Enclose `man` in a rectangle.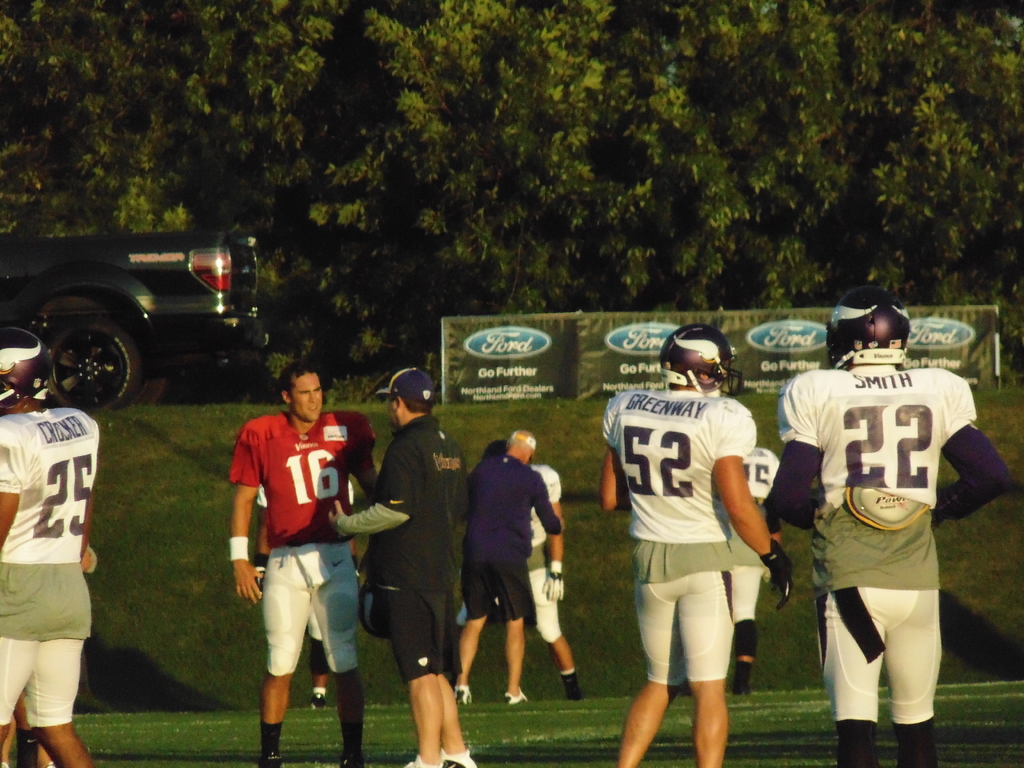
329 364 472 767.
